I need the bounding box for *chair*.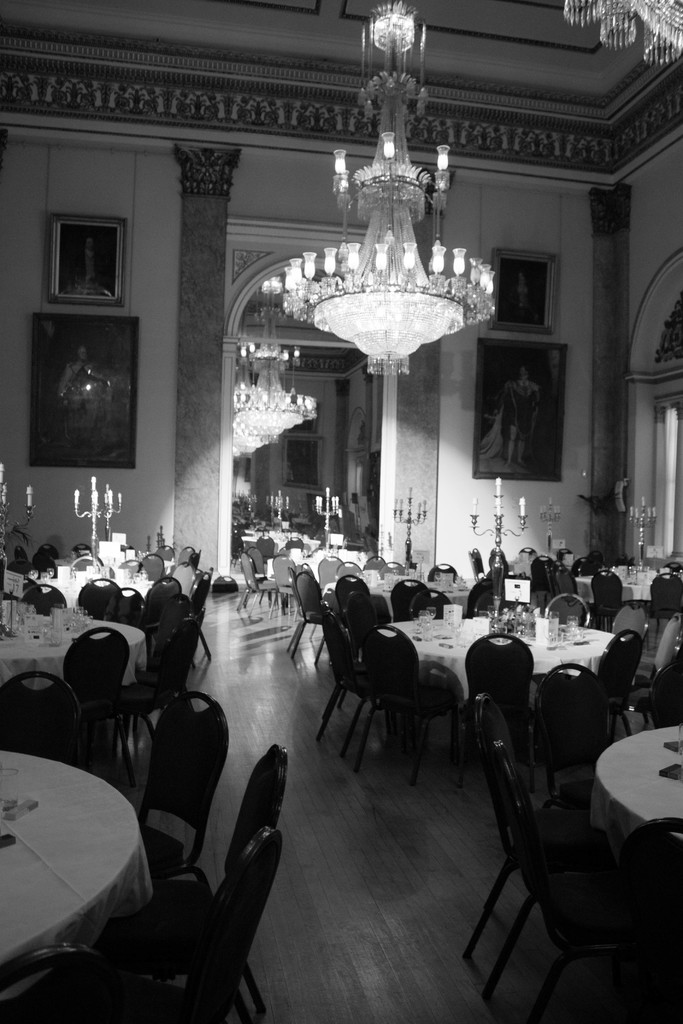
Here it is: bbox=[64, 623, 140, 781].
